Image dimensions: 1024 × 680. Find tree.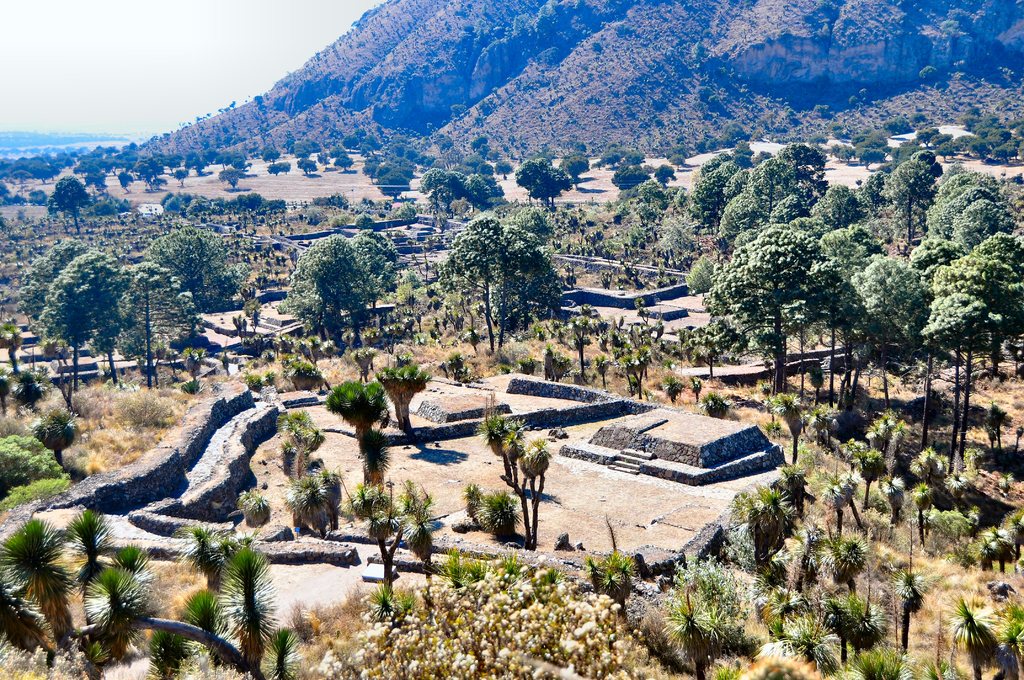
Rect(174, 522, 227, 598).
